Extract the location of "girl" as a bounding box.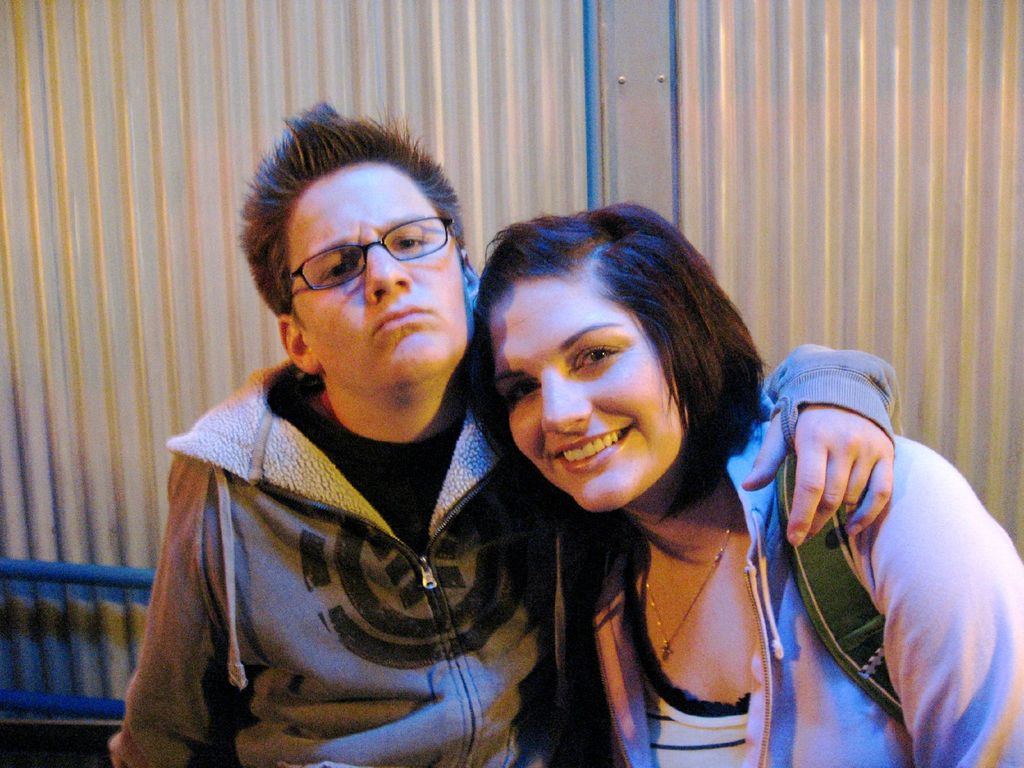
pyautogui.locateOnScreen(468, 193, 1023, 767).
